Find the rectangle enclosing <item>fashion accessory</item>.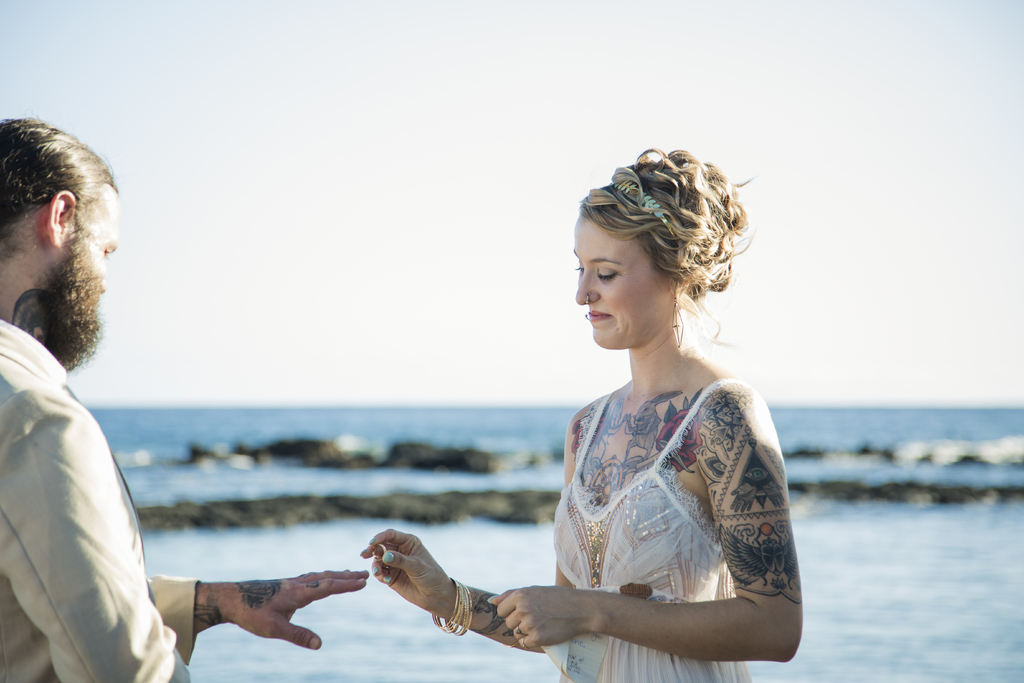
{"x1": 504, "y1": 639, "x2": 518, "y2": 647}.
